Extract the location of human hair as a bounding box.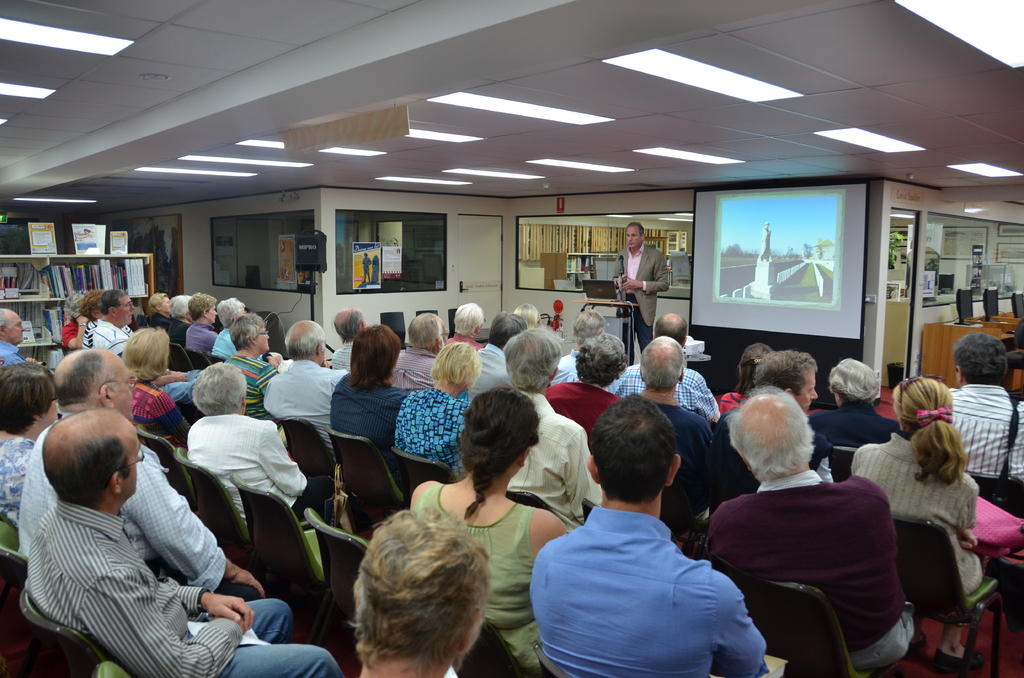
(left=572, top=307, right=604, bottom=344).
